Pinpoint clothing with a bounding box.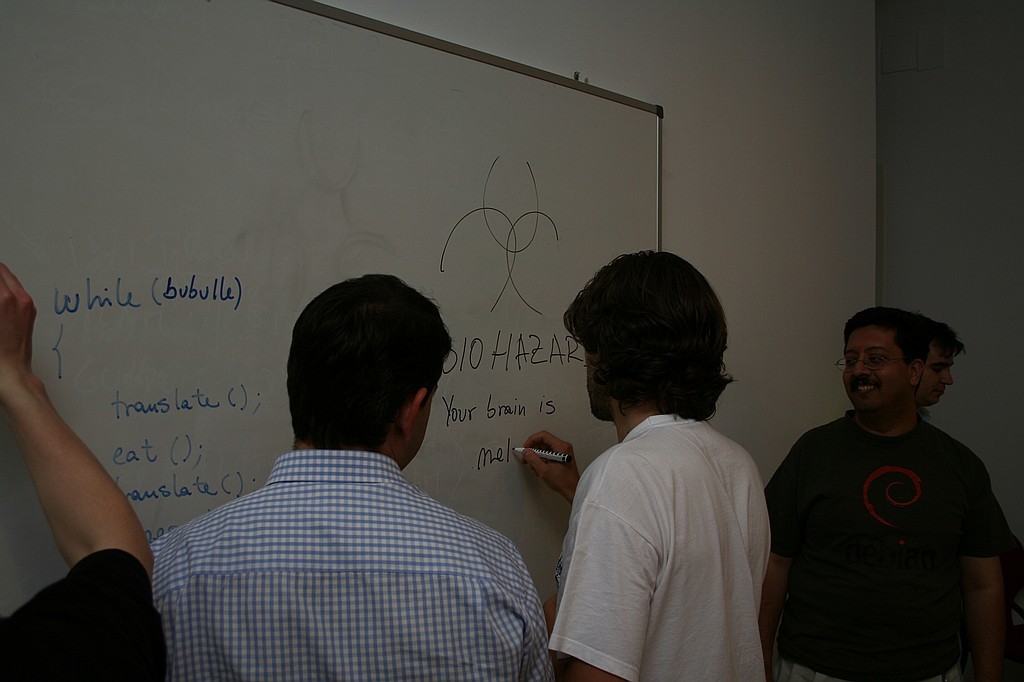
locate(547, 403, 775, 681).
